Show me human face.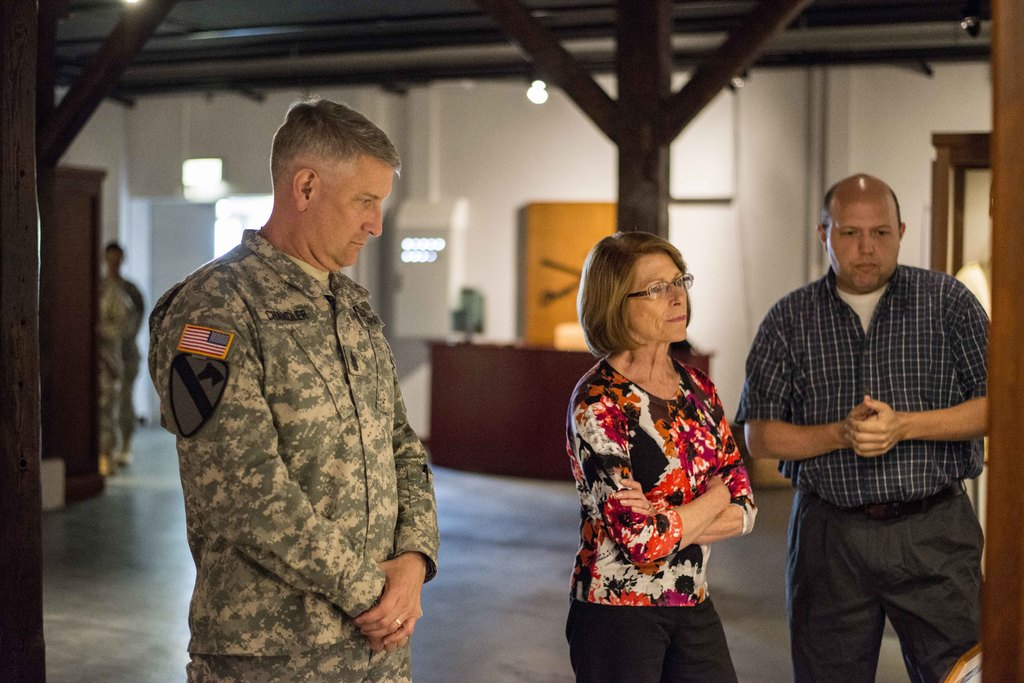
human face is here: pyautogui.locateOnScreen(315, 161, 396, 278).
